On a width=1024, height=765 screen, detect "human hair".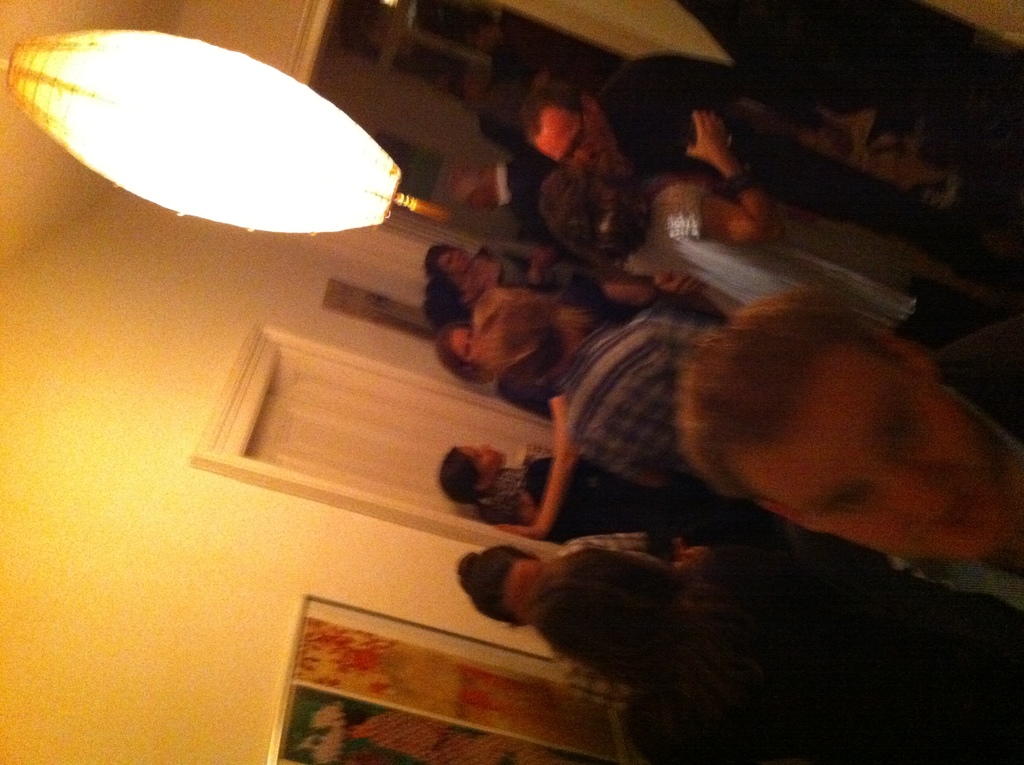
{"left": 673, "top": 281, "right": 911, "bottom": 508}.
